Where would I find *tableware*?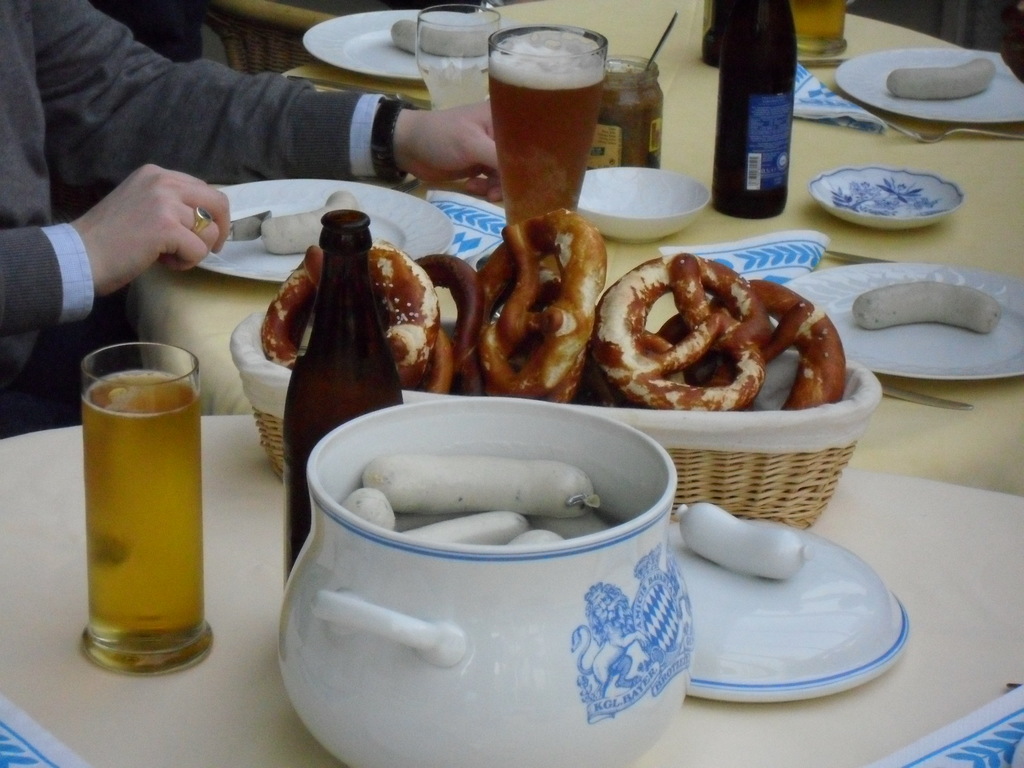
At locate(577, 166, 714, 241).
